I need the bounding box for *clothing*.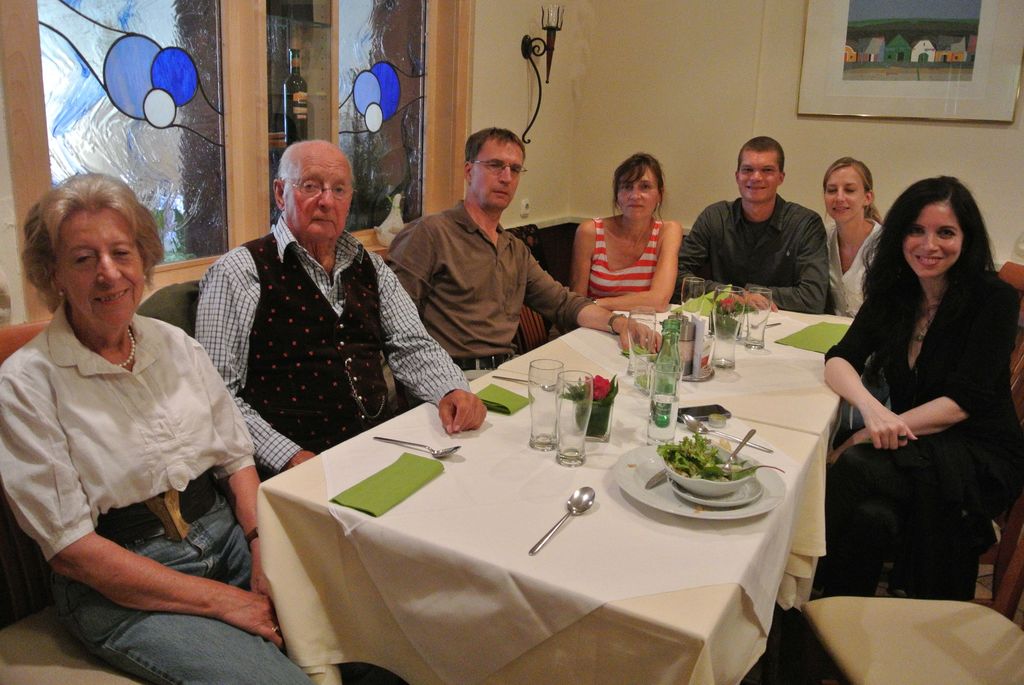
Here it is: l=680, t=196, r=844, b=321.
